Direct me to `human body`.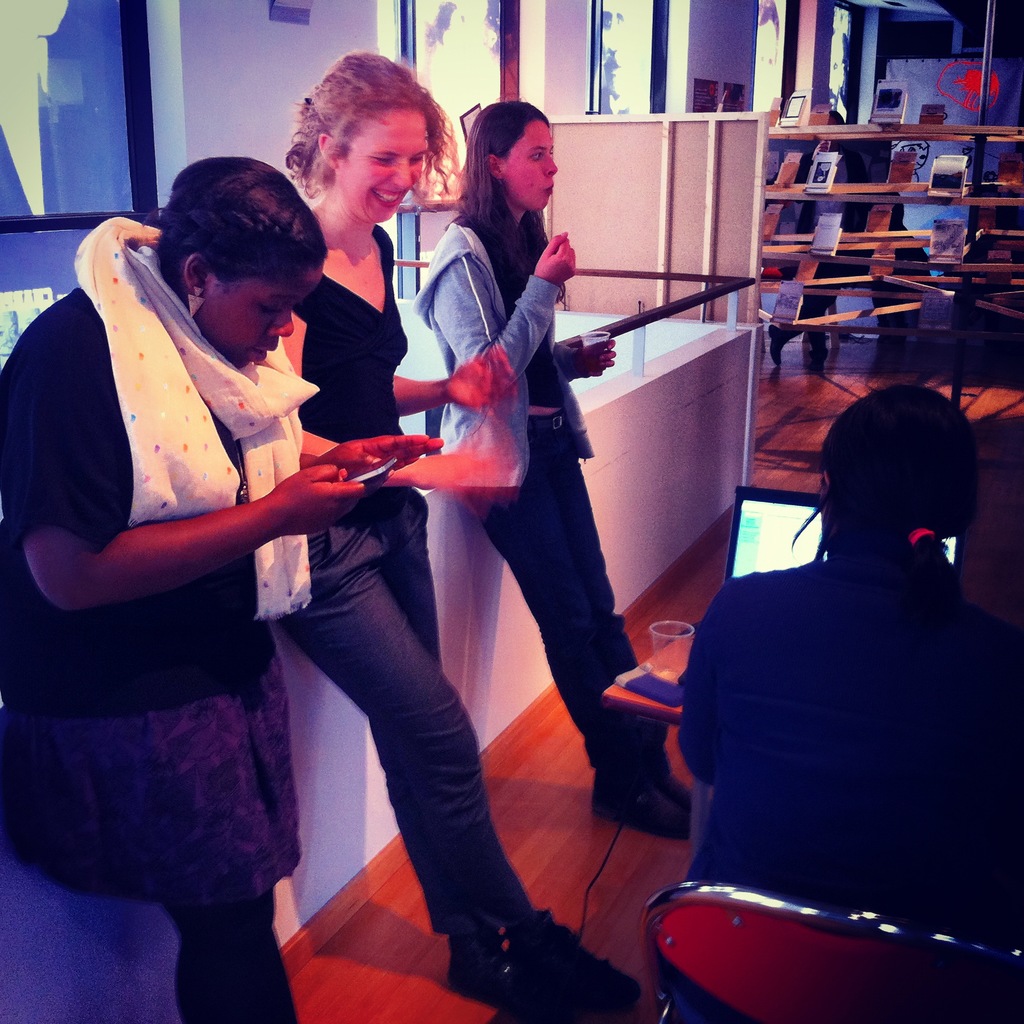
Direction: 410,216,693,846.
